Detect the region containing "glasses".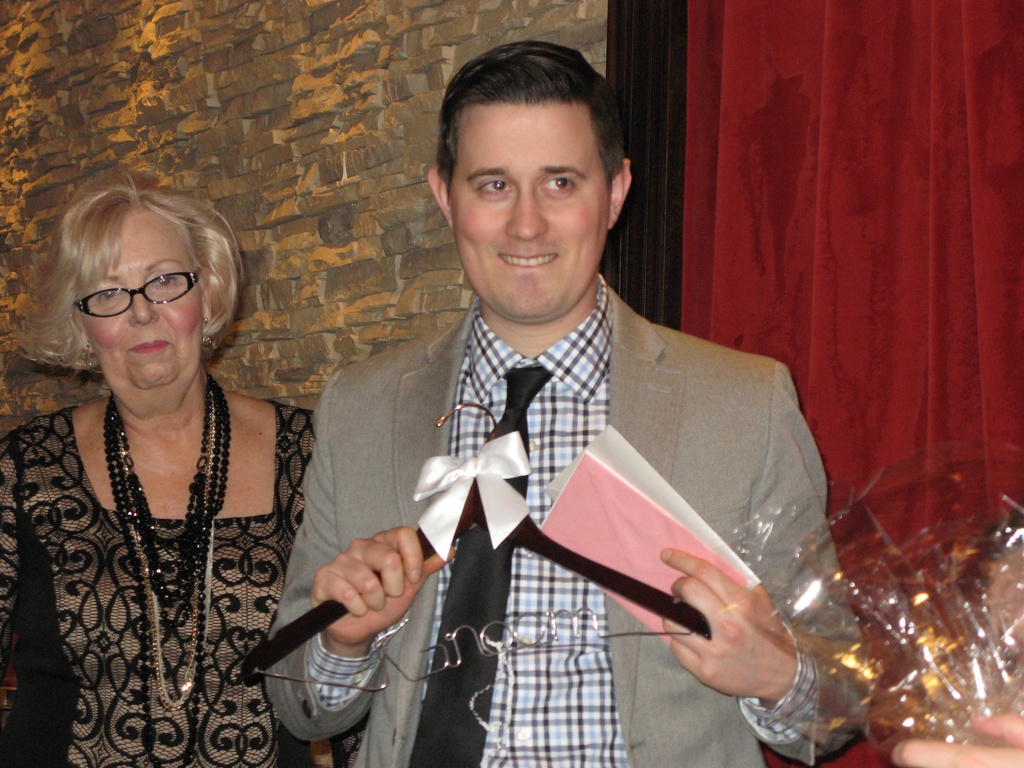
bbox=[49, 271, 198, 323].
